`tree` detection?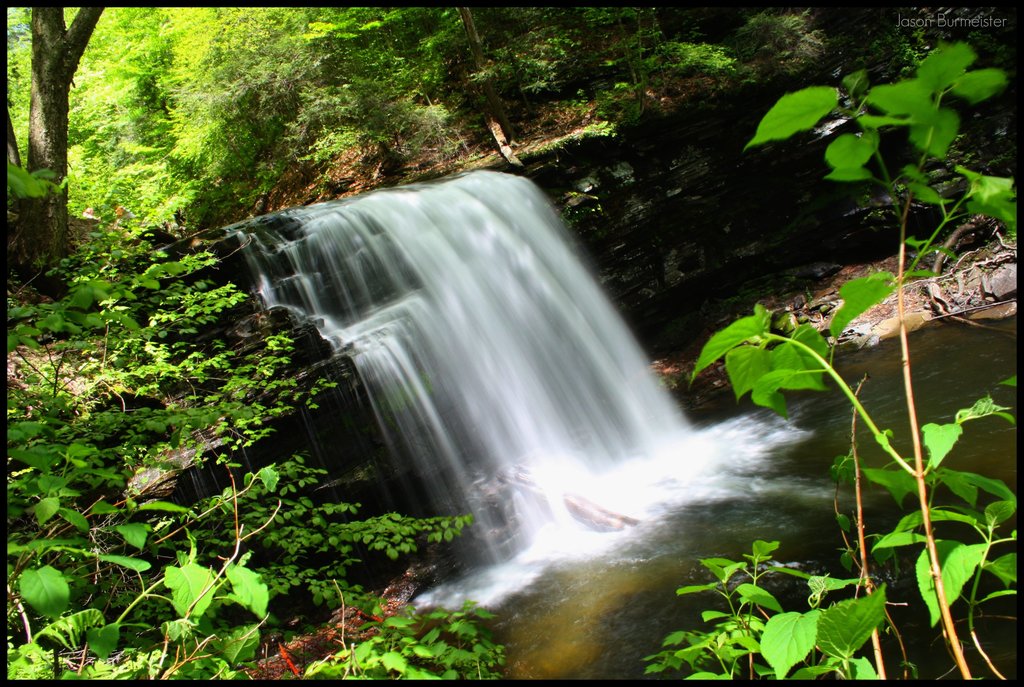
[451, 6, 509, 82]
